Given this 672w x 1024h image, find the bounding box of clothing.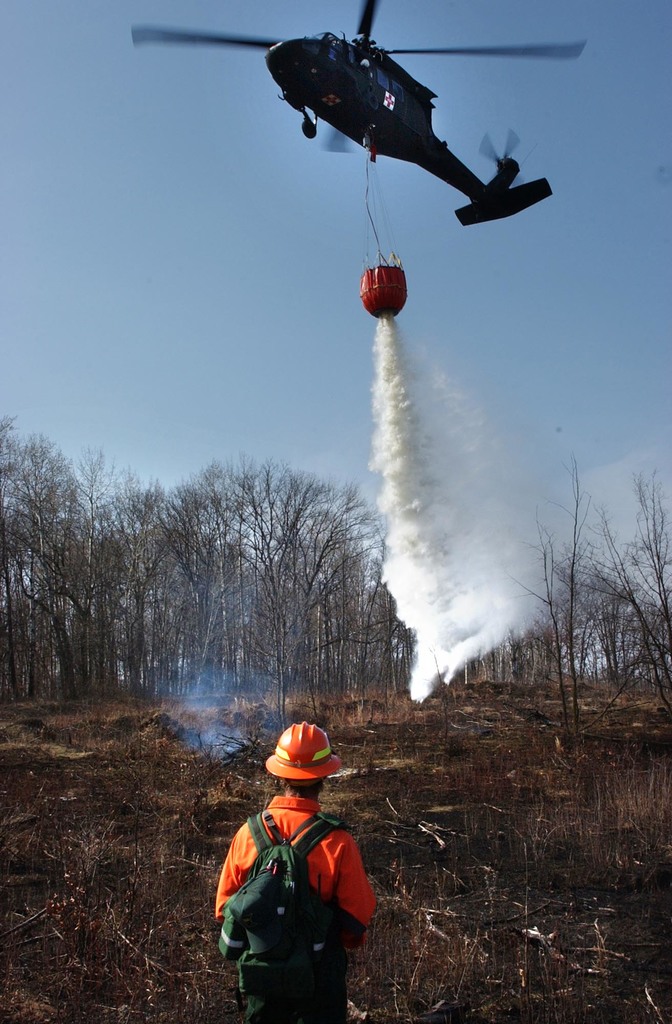
(211, 796, 375, 934).
